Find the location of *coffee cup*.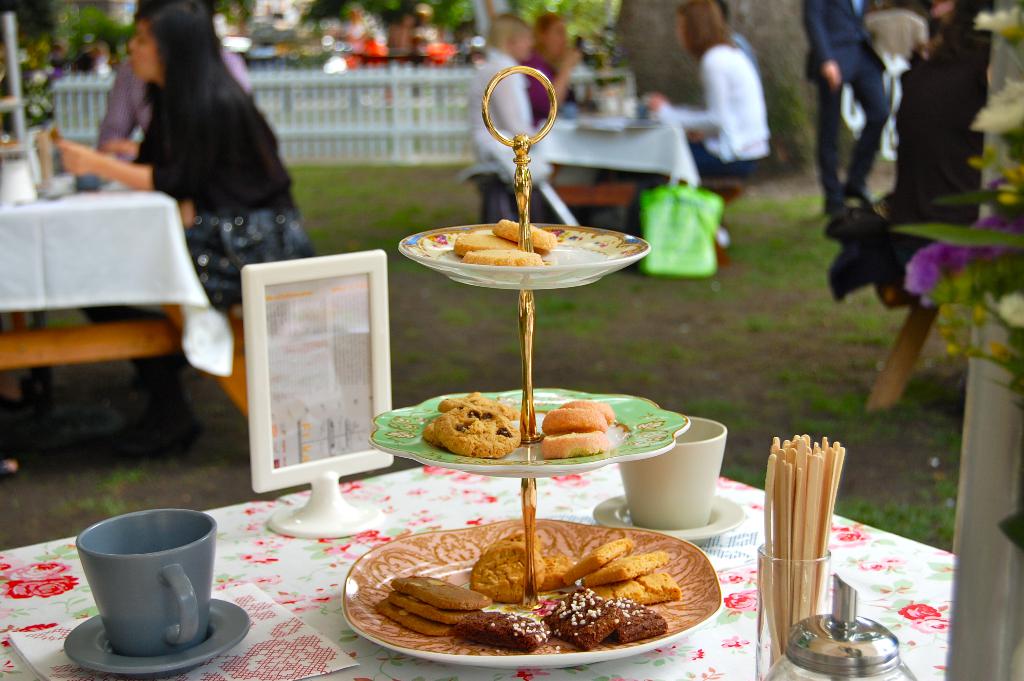
Location: [x1=75, y1=513, x2=221, y2=655].
